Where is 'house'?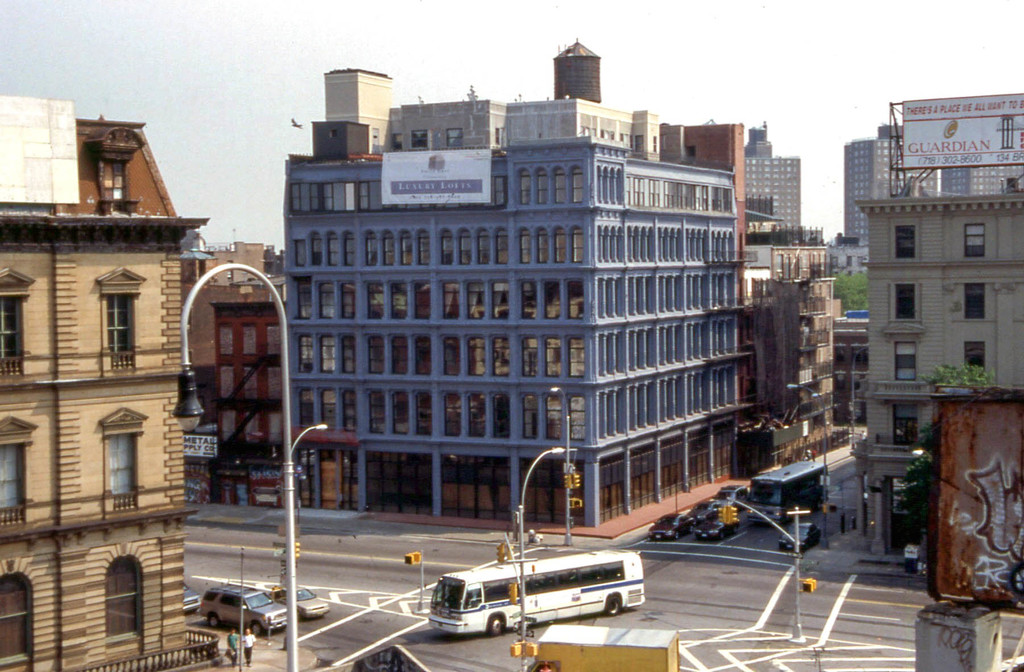
rect(740, 139, 830, 249).
